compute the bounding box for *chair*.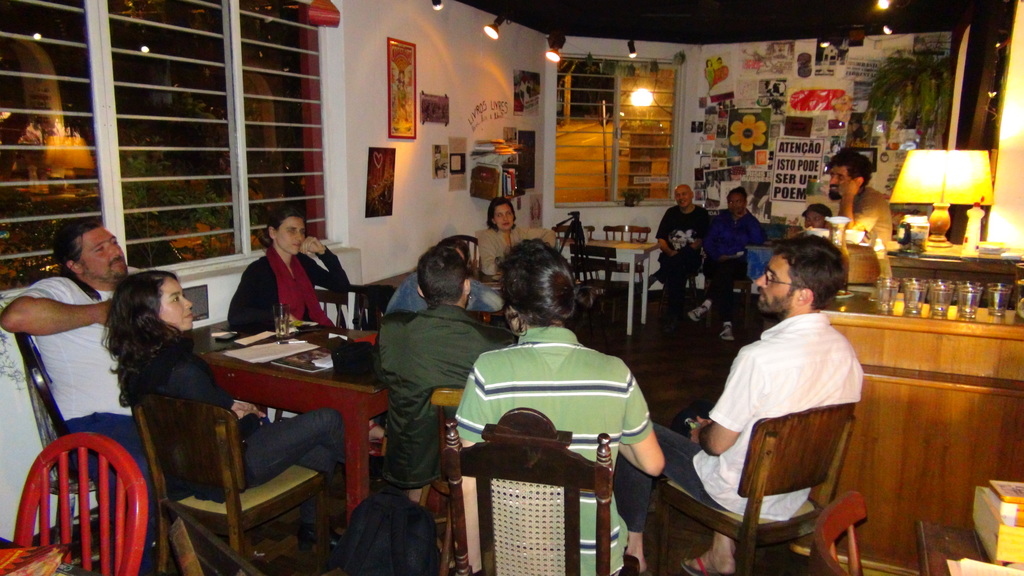
box(307, 280, 381, 336).
